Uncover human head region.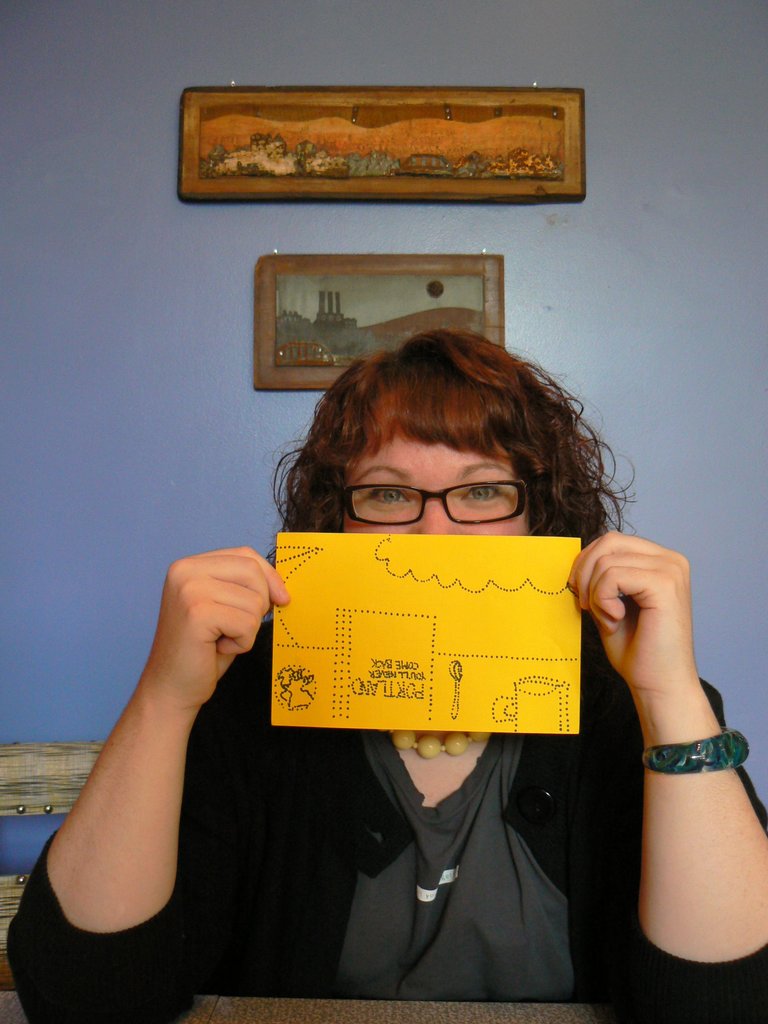
Uncovered: <box>253,334,643,557</box>.
